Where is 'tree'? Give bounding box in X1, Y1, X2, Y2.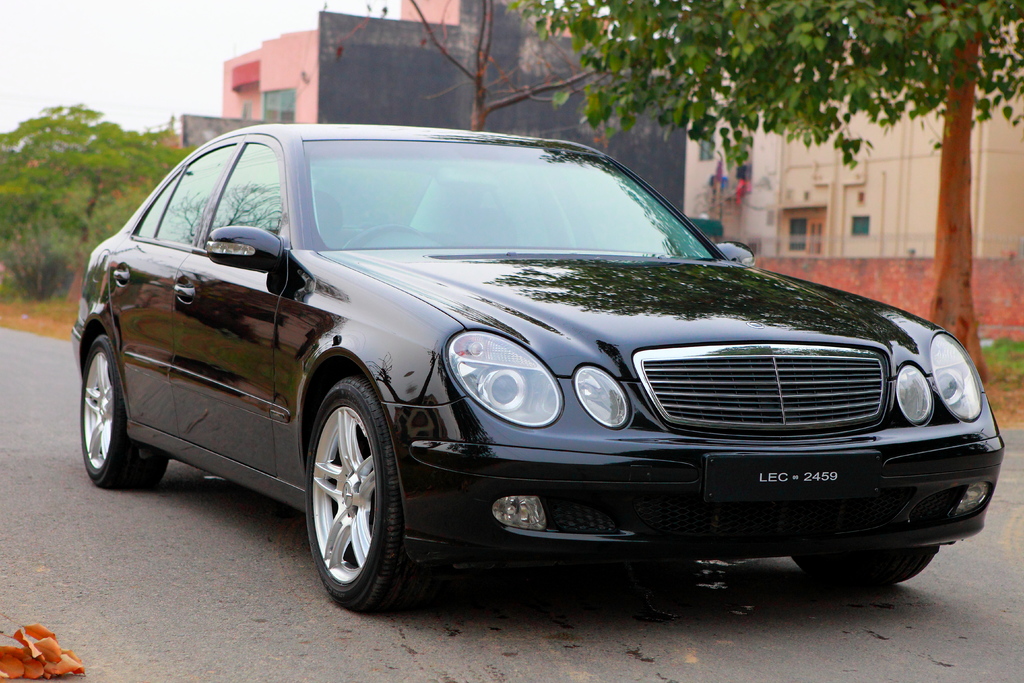
504, 0, 1023, 384.
